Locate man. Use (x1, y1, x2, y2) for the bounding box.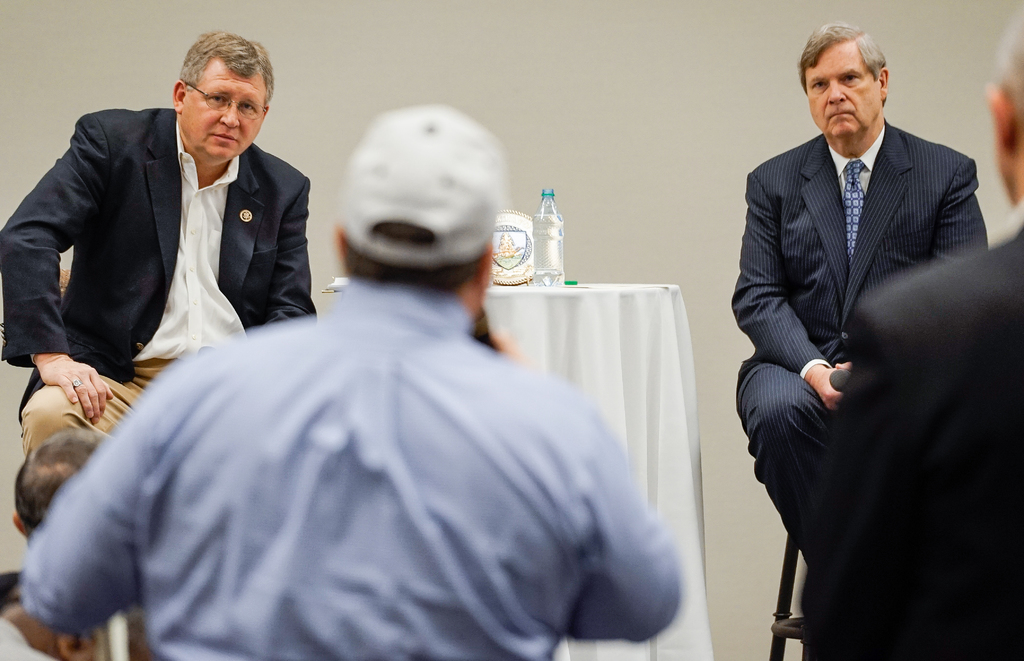
(26, 99, 682, 660).
